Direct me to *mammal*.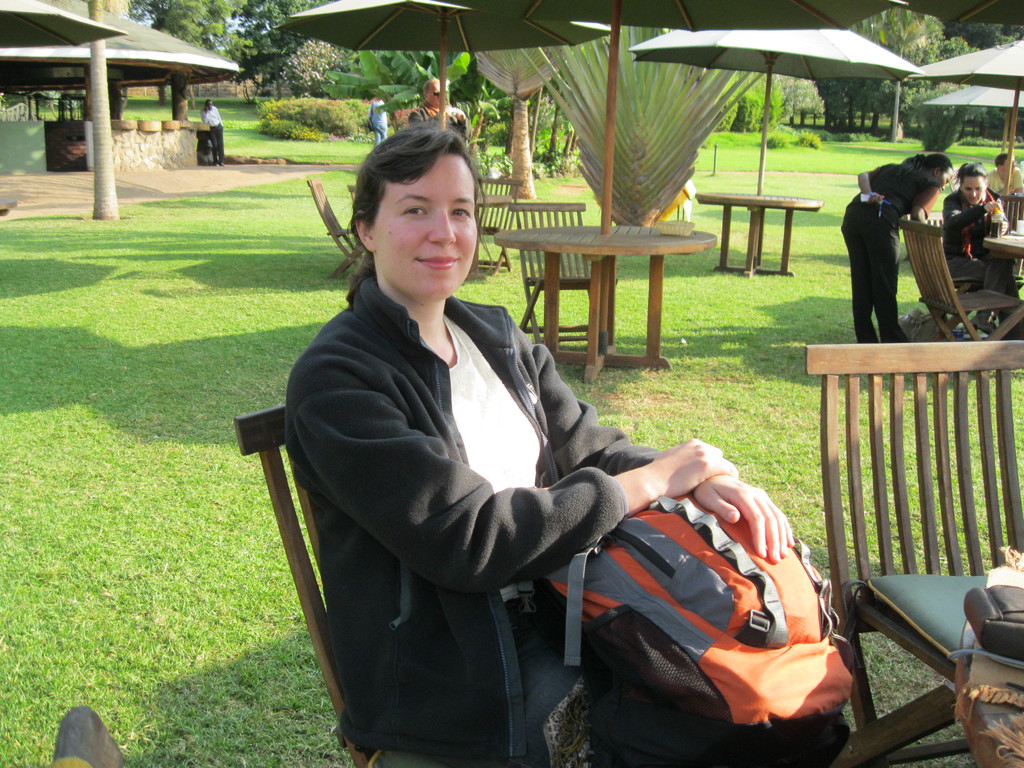
Direction: region(988, 156, 1022, 210).
